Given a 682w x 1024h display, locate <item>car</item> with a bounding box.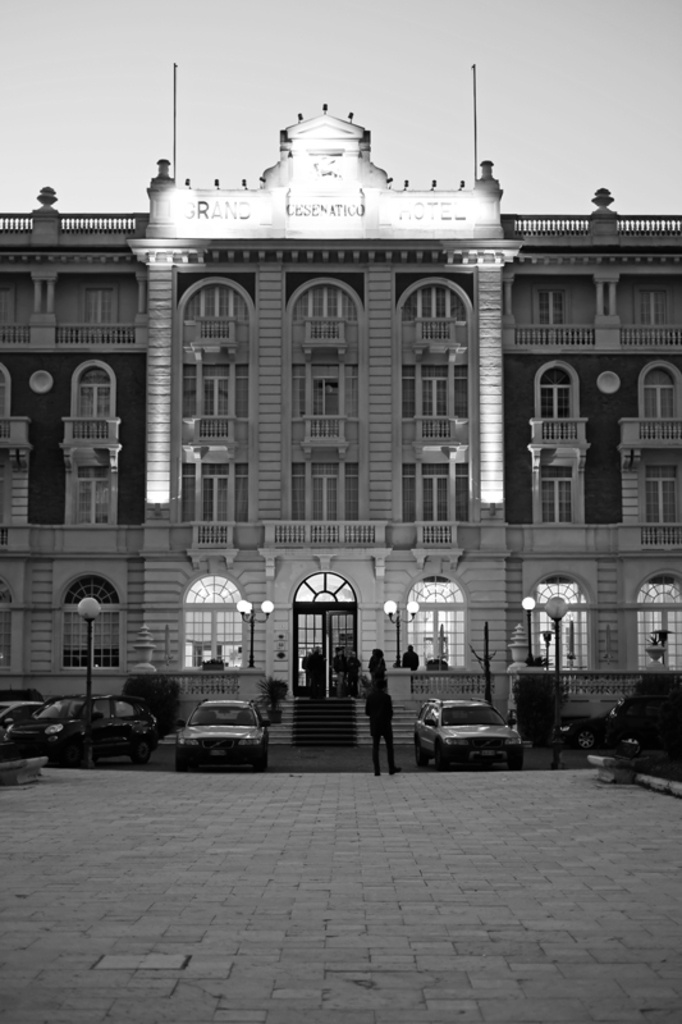
Located: <box>160,698,271,774</box>.
